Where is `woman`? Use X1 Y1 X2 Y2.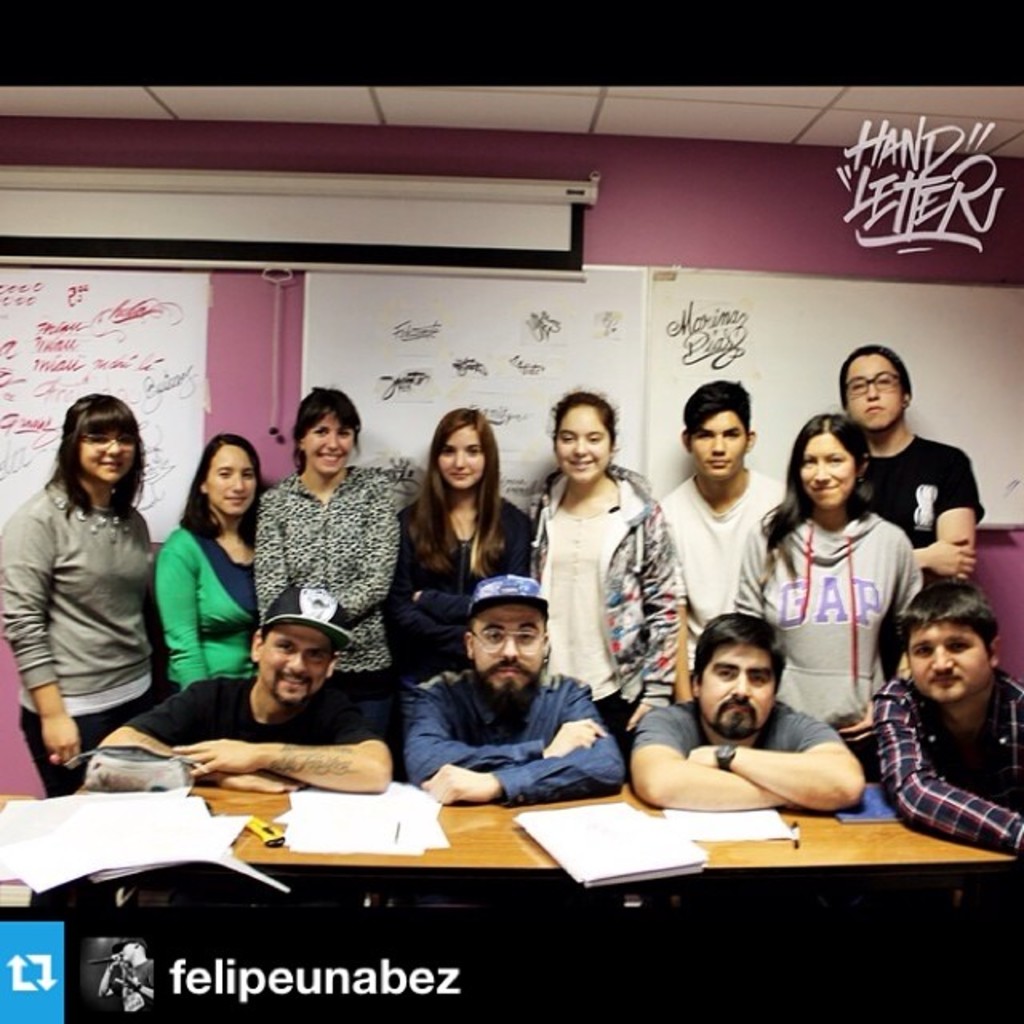
738 411 928 758.
